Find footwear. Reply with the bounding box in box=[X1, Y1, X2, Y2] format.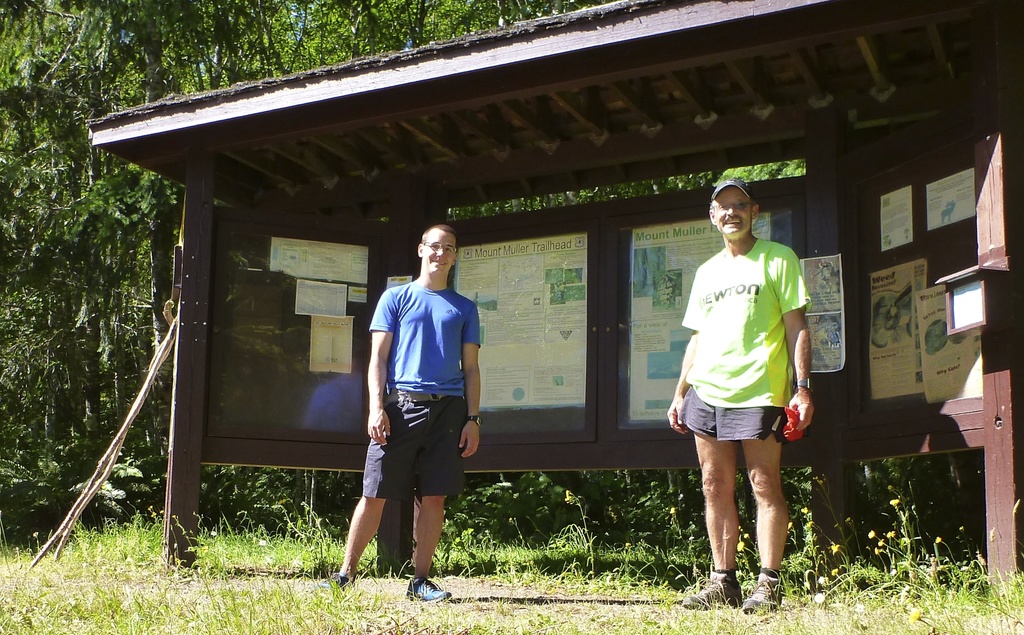
box=[405, 574, 456, 604].
